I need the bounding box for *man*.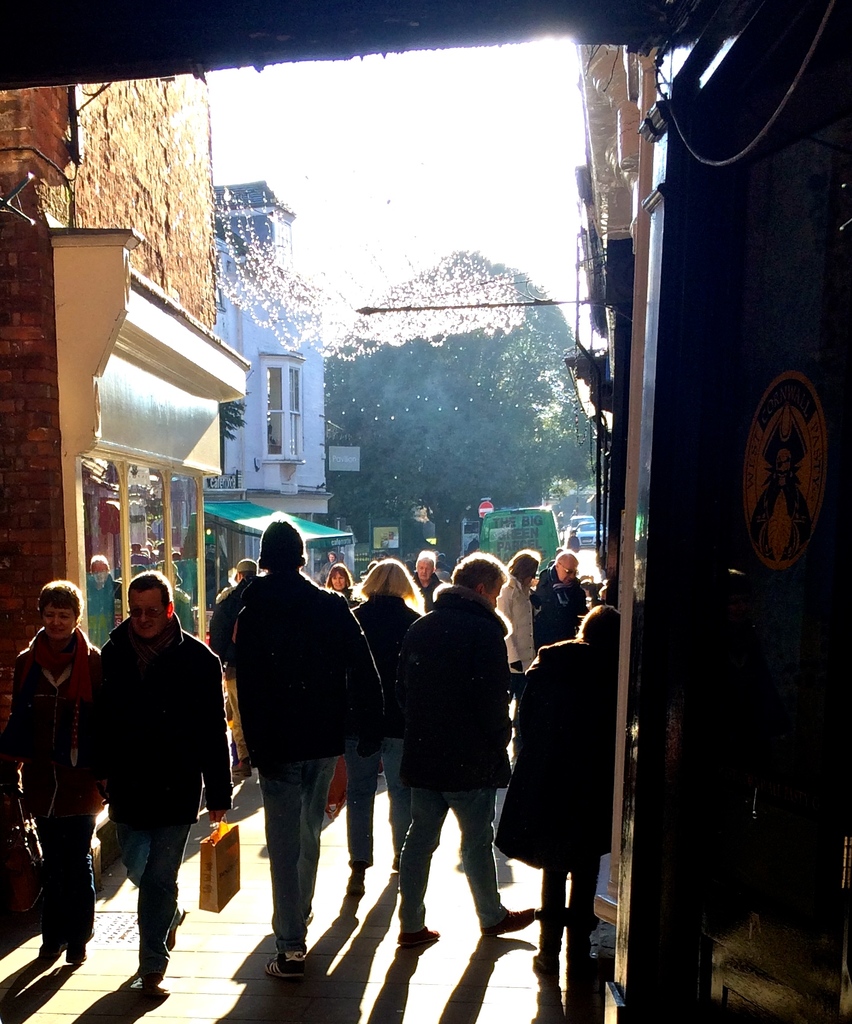
Here it is: [left=534, top=550, right=578, bottom=606].
